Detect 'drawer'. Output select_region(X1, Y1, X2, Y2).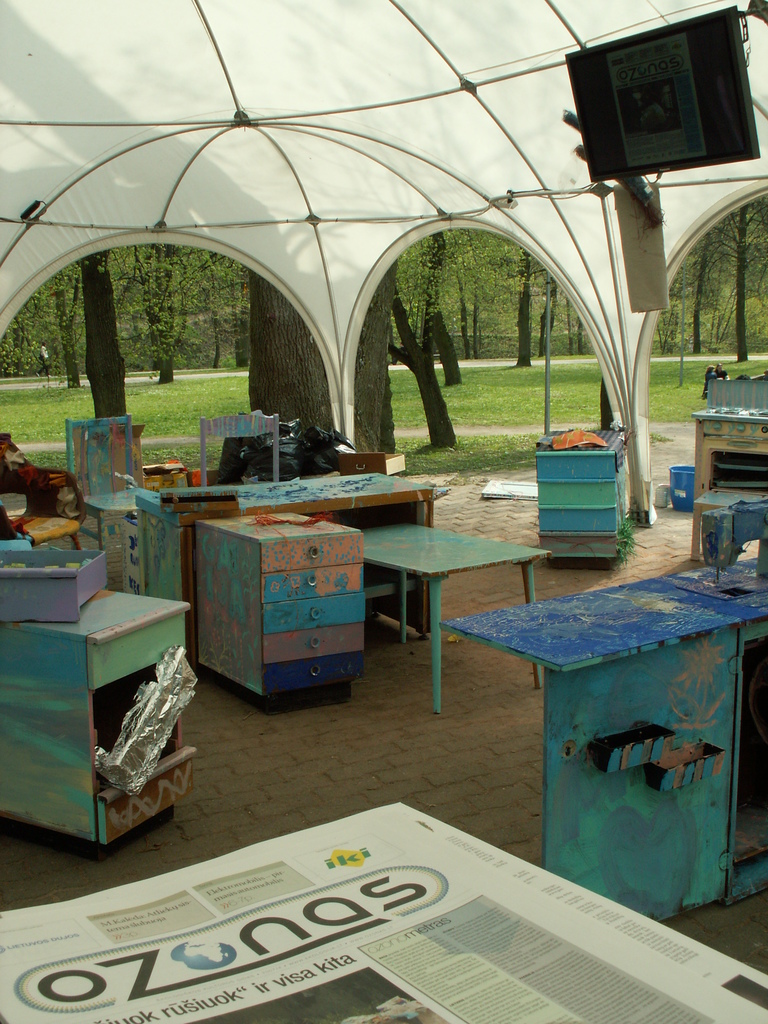
select_region(731, 417, 761, 440).
